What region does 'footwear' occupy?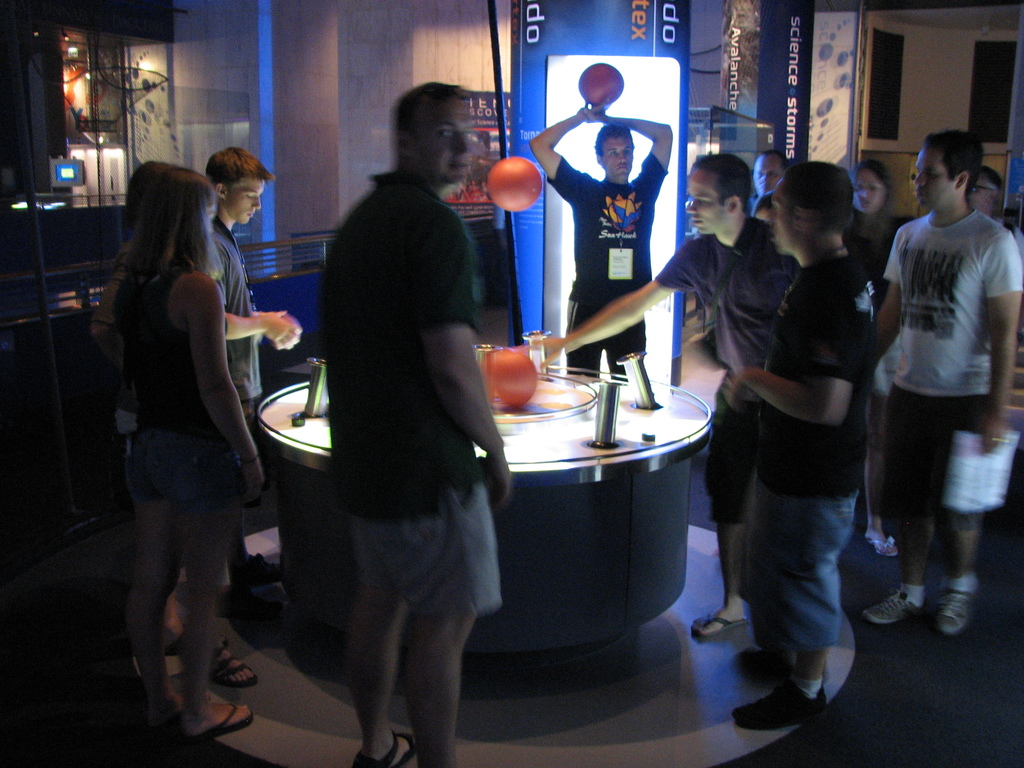
[left=207, top=643, right=258, bottom=689].
